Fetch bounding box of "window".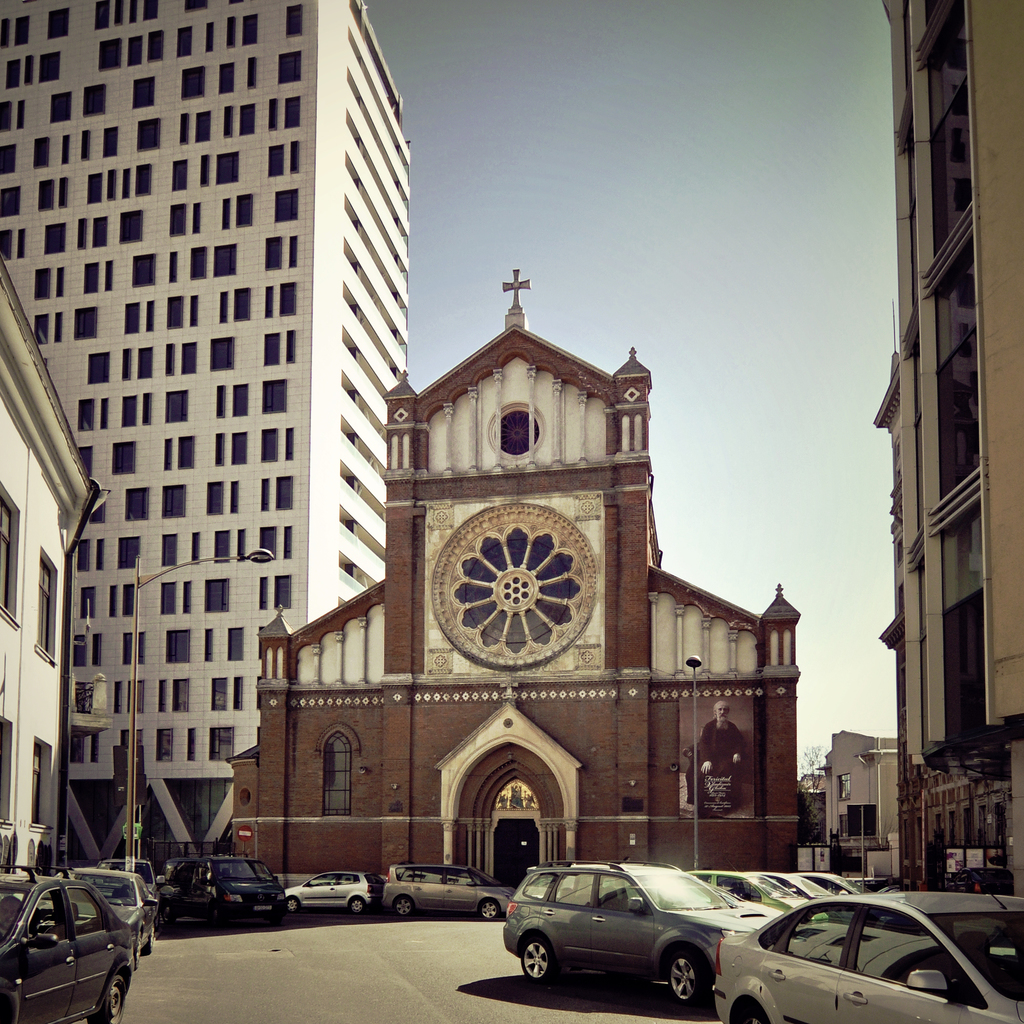
Bbox: Rect(274, 51, 304, 83).
